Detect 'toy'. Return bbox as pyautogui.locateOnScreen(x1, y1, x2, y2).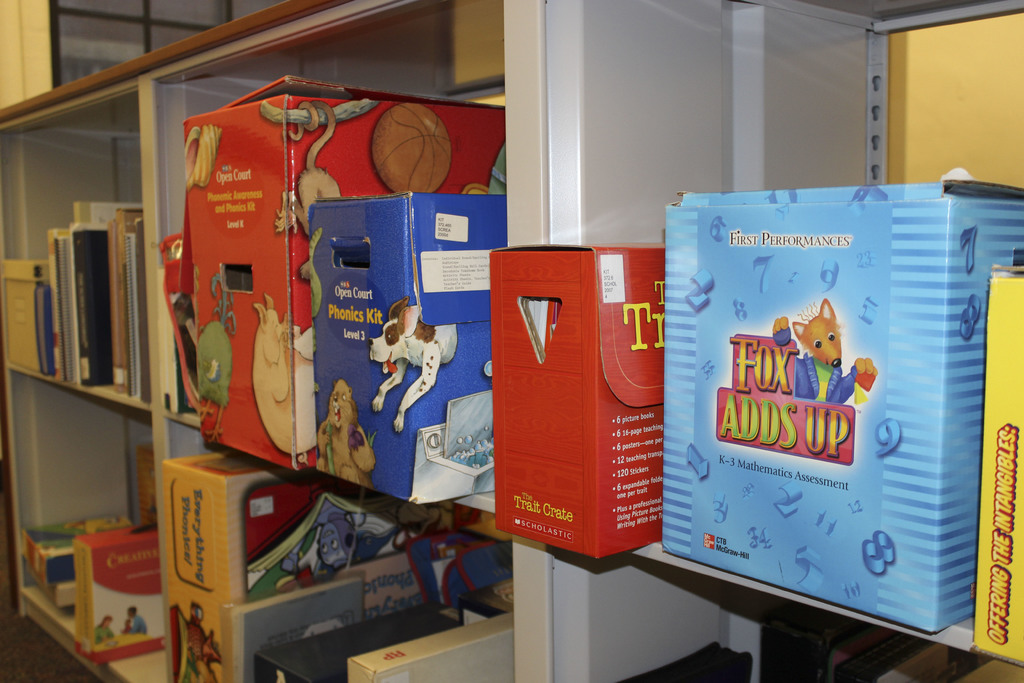
pyautogui.locateOnScreen(172, 598, 225, 682).
